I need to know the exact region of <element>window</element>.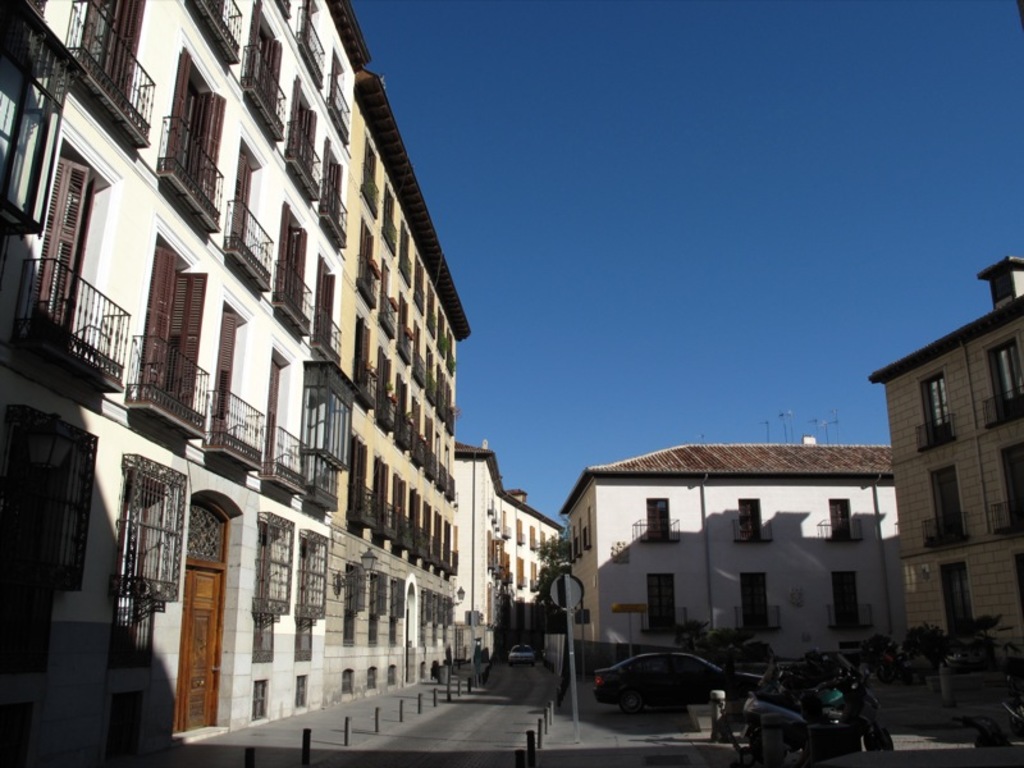
Region: crop(831, 568, 859, 636).
